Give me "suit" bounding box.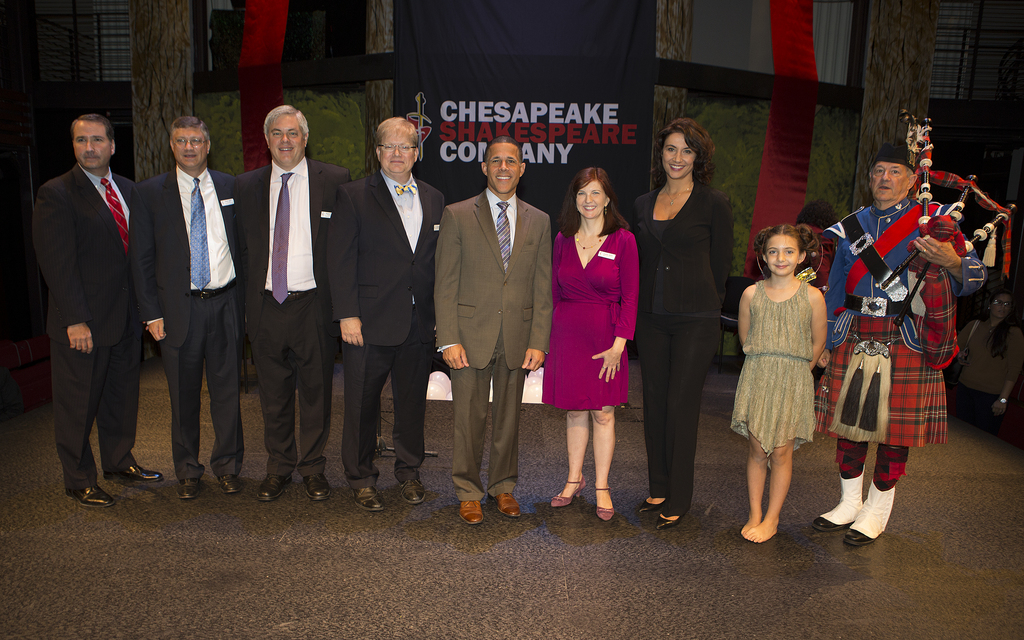
326/169/447/489.
